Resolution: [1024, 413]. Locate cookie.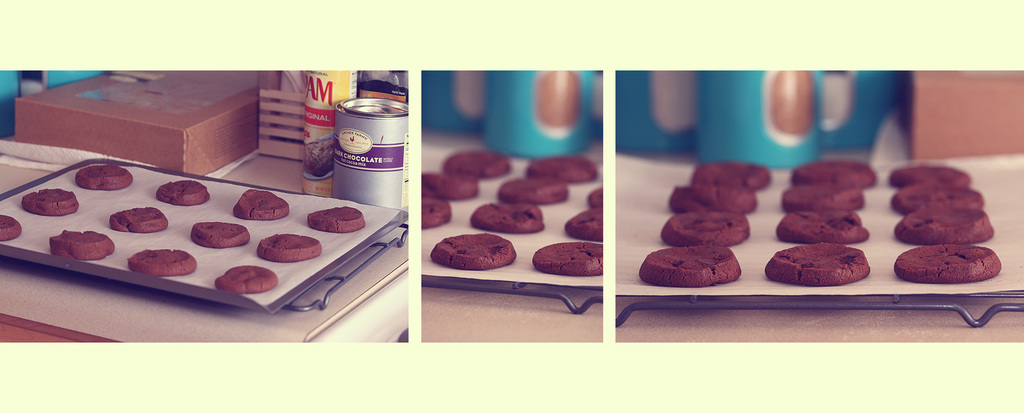
locate(45, 229, 115, 261).
